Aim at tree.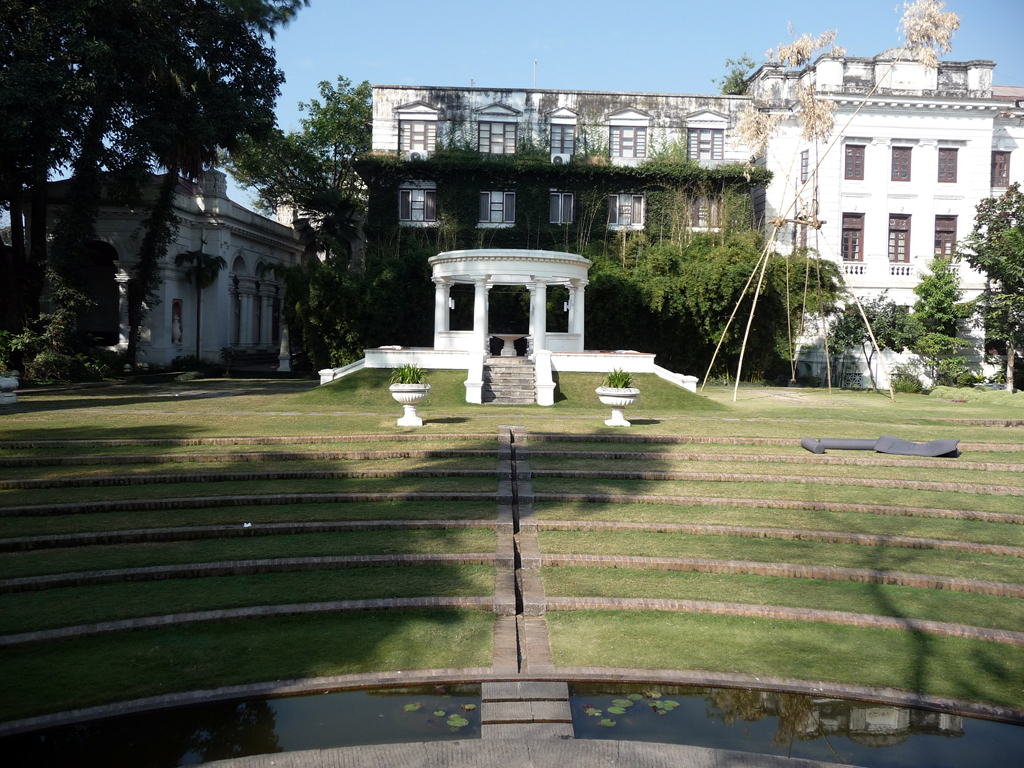
Aimed at select_region(217, 66, 369, 374).
